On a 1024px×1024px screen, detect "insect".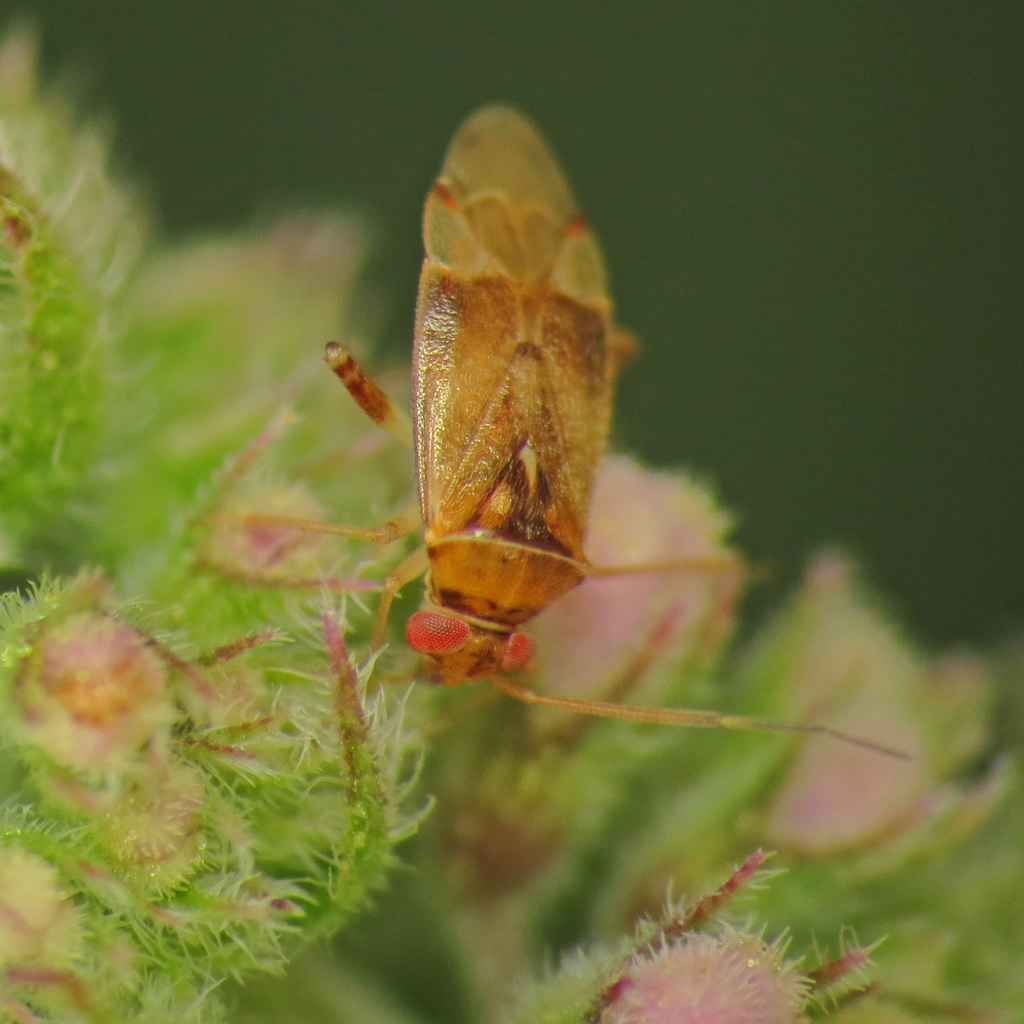
[0,601,295,928].
